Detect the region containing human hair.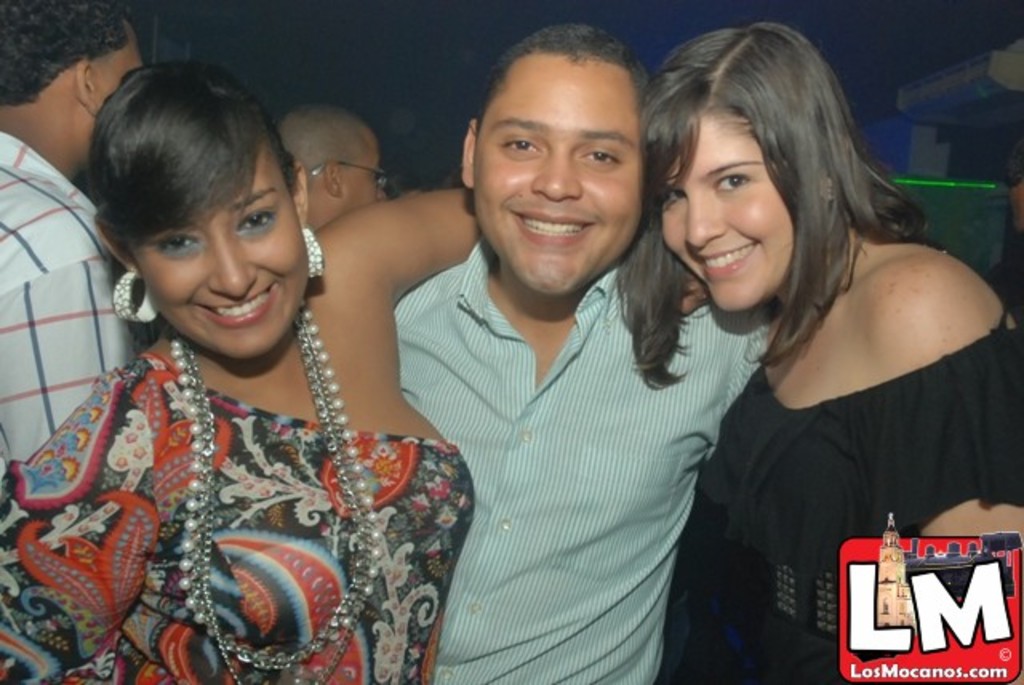
region(640, 27, 925, 360).
